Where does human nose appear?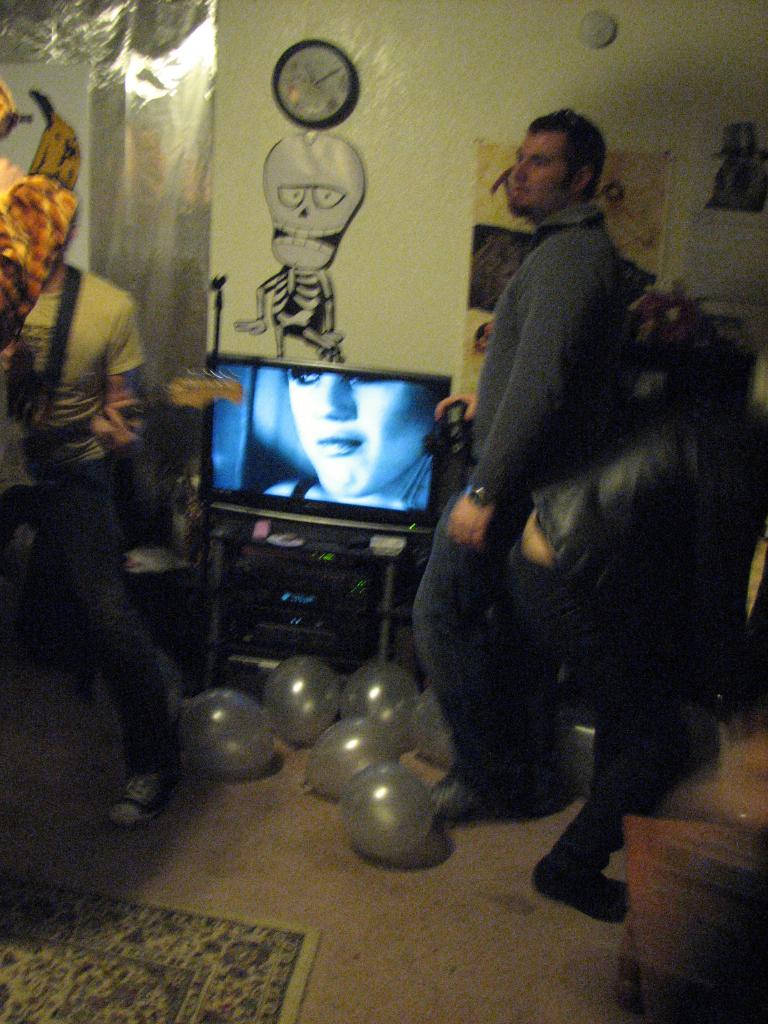
Appears at 511/157/526/180.
